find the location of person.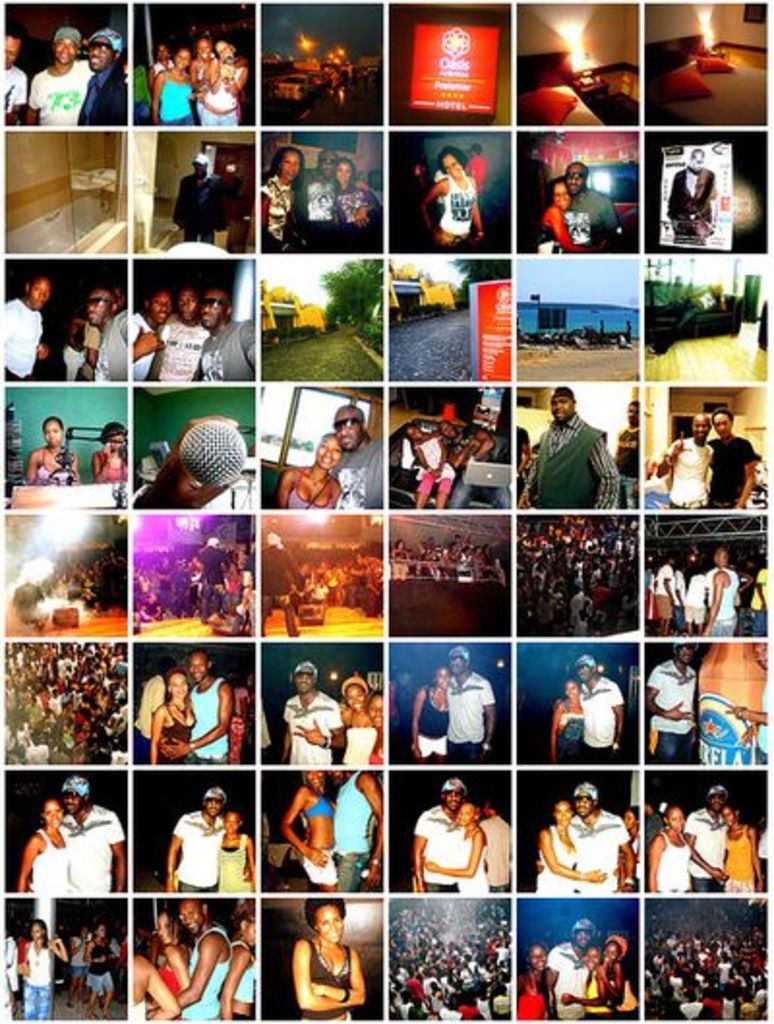
Location: crop(166, 648, 234, 763).
